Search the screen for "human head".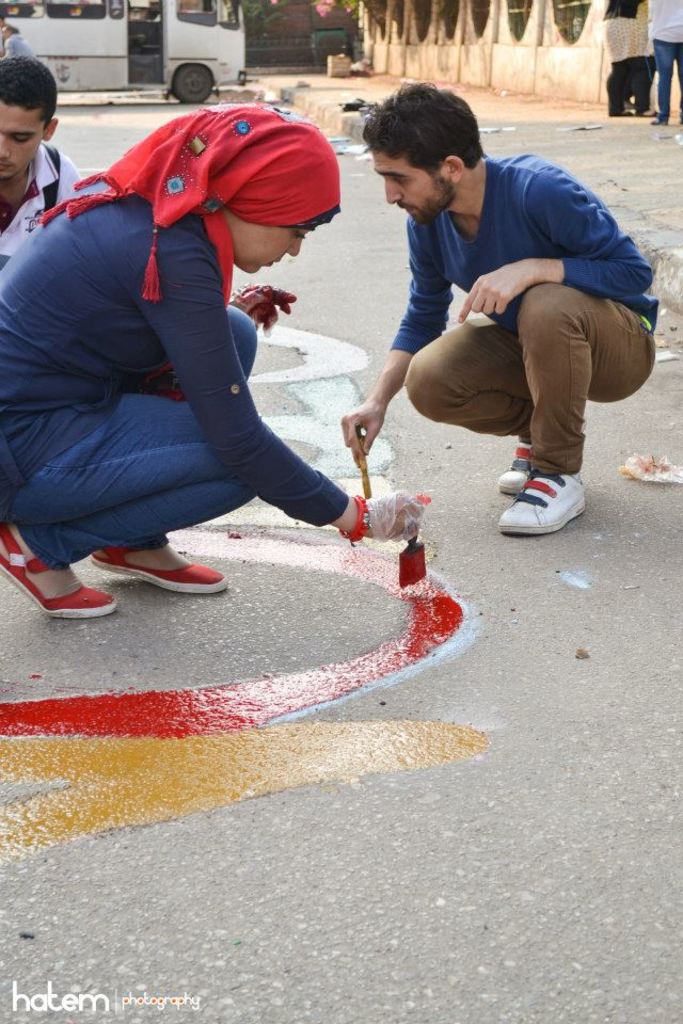
Found at Rect(361, 74, 485, 233).
